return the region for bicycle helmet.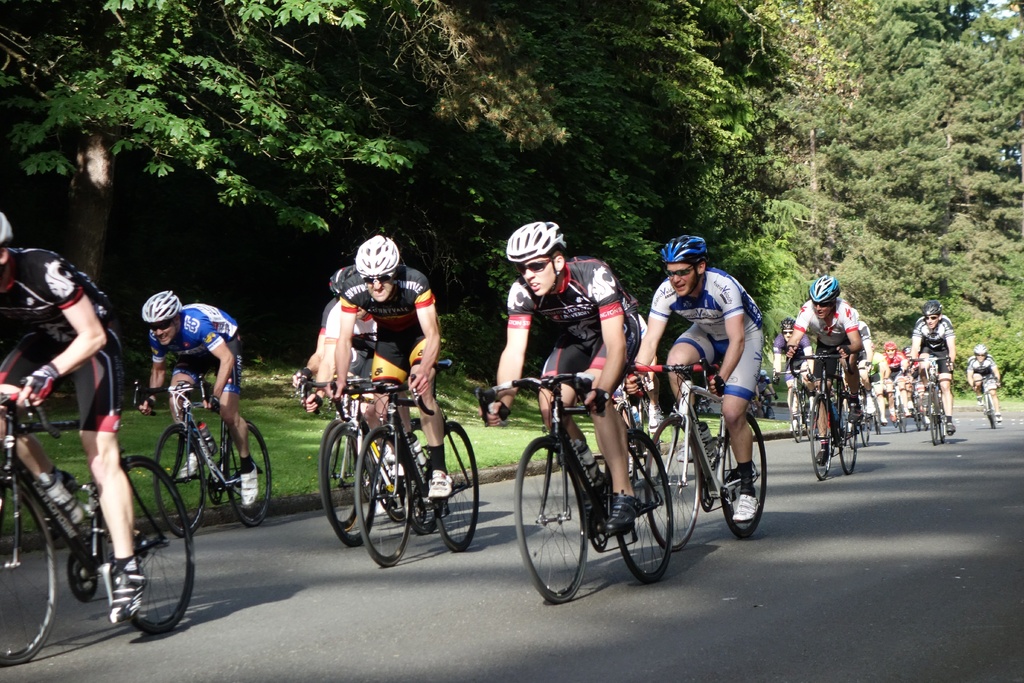
region(667, 238, 709, 304).
